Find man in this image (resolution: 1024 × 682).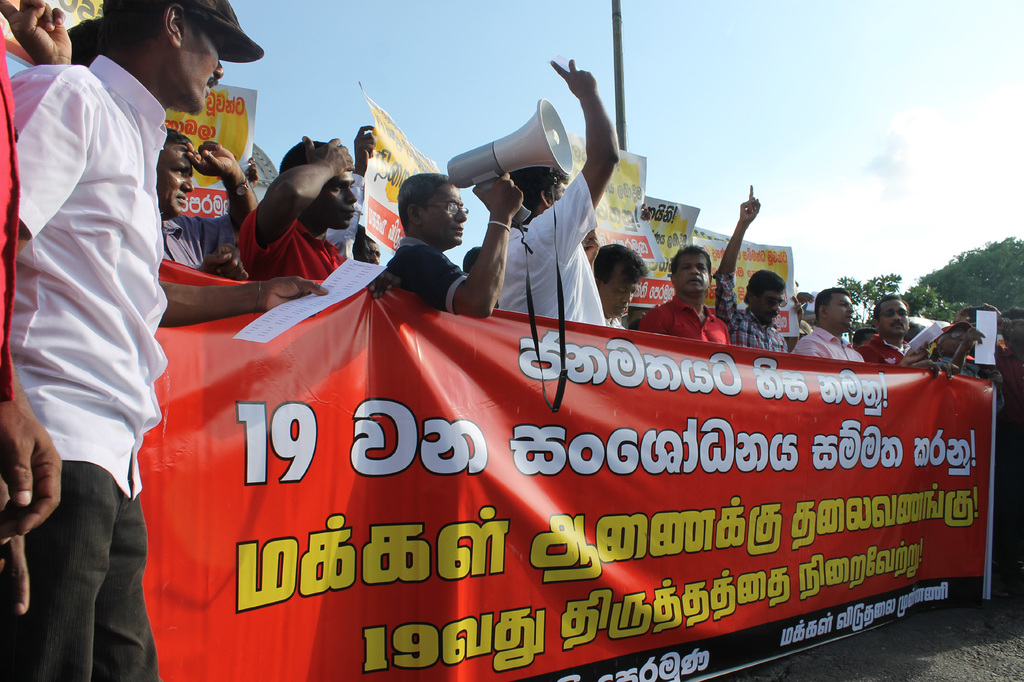
(x1=712, y1=183, x2=787, y2=354).
